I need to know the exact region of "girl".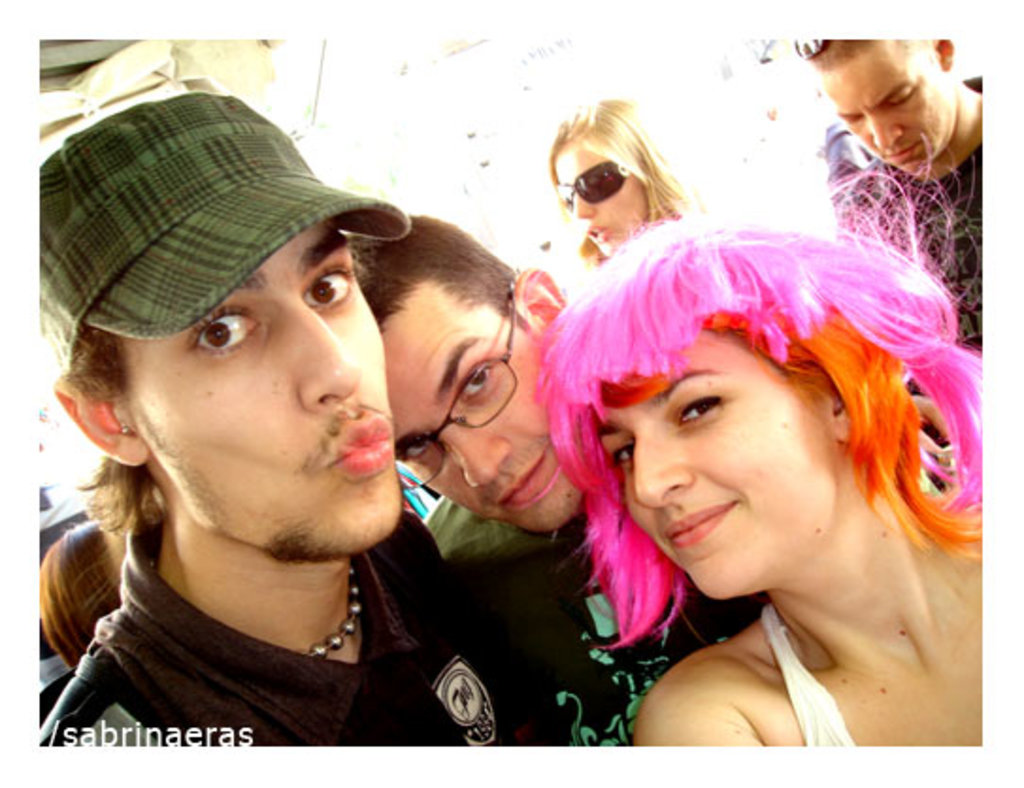
Region: bbox(528, 155, 983, 748).
